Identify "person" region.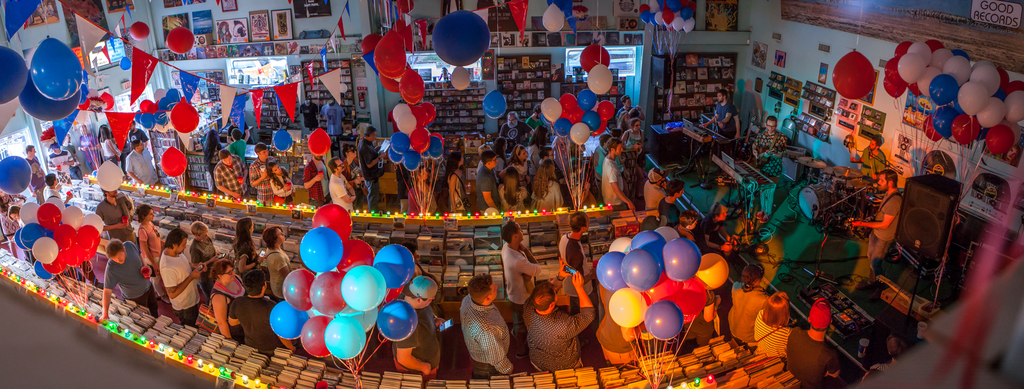
Region: <region>783, 297, 842, 388</region>.
